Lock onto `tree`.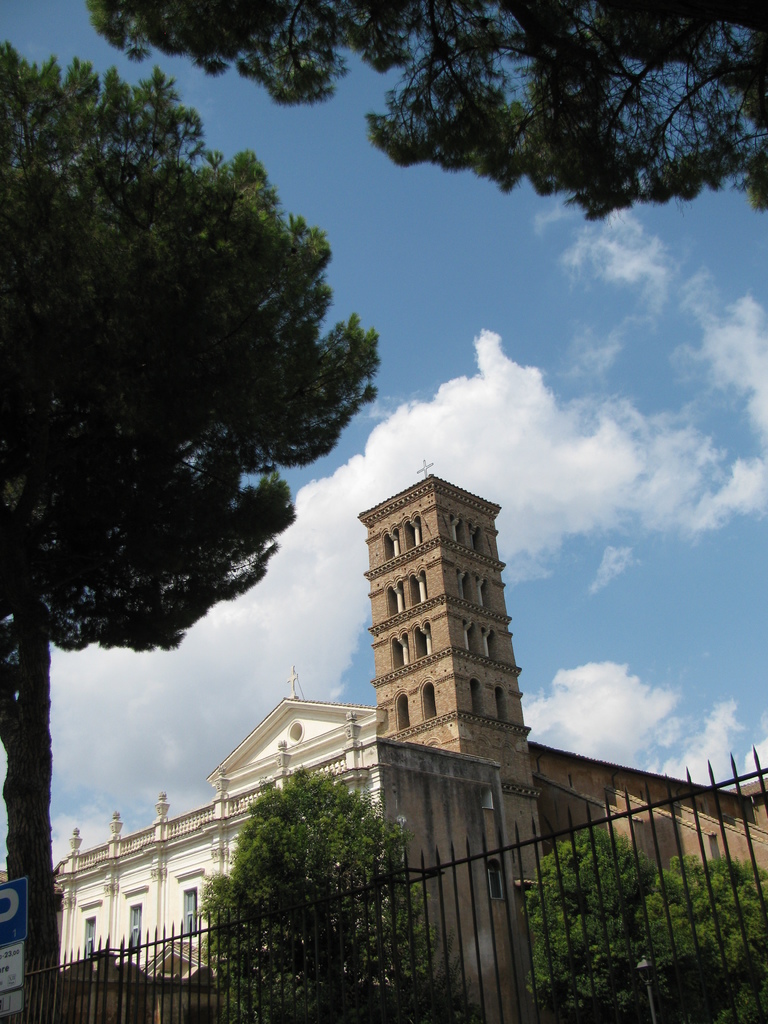
Locked: x1=632, y1=851, x2=767, y2=1020.
